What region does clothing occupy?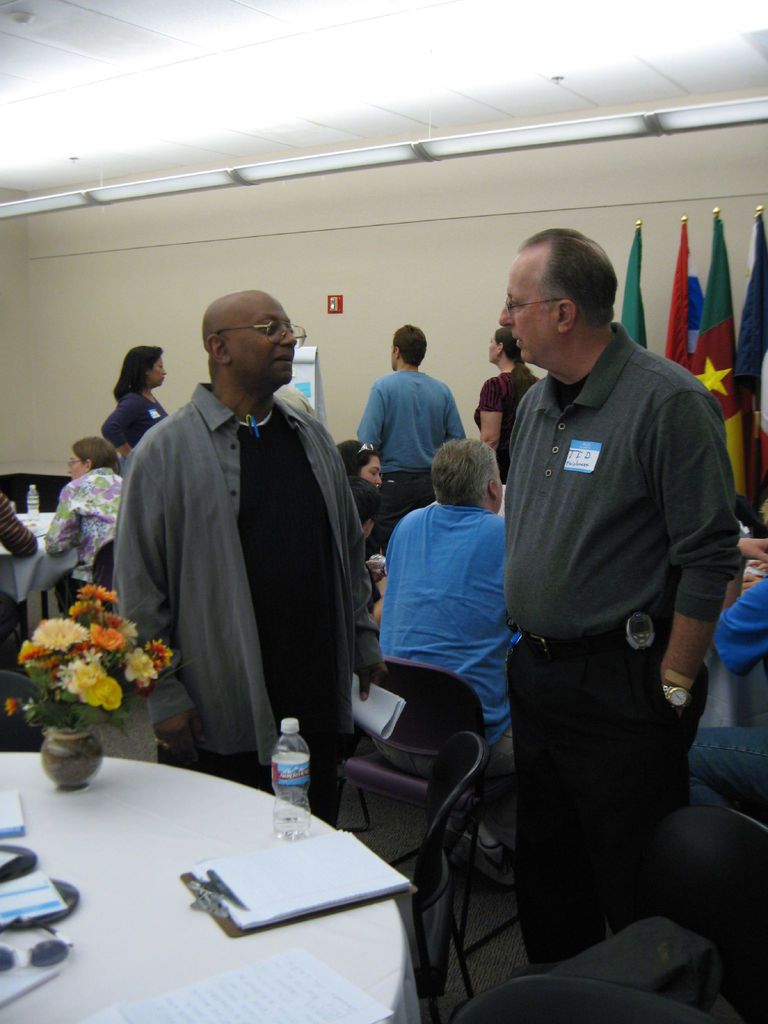
detection(94, 388, 173, 452).
